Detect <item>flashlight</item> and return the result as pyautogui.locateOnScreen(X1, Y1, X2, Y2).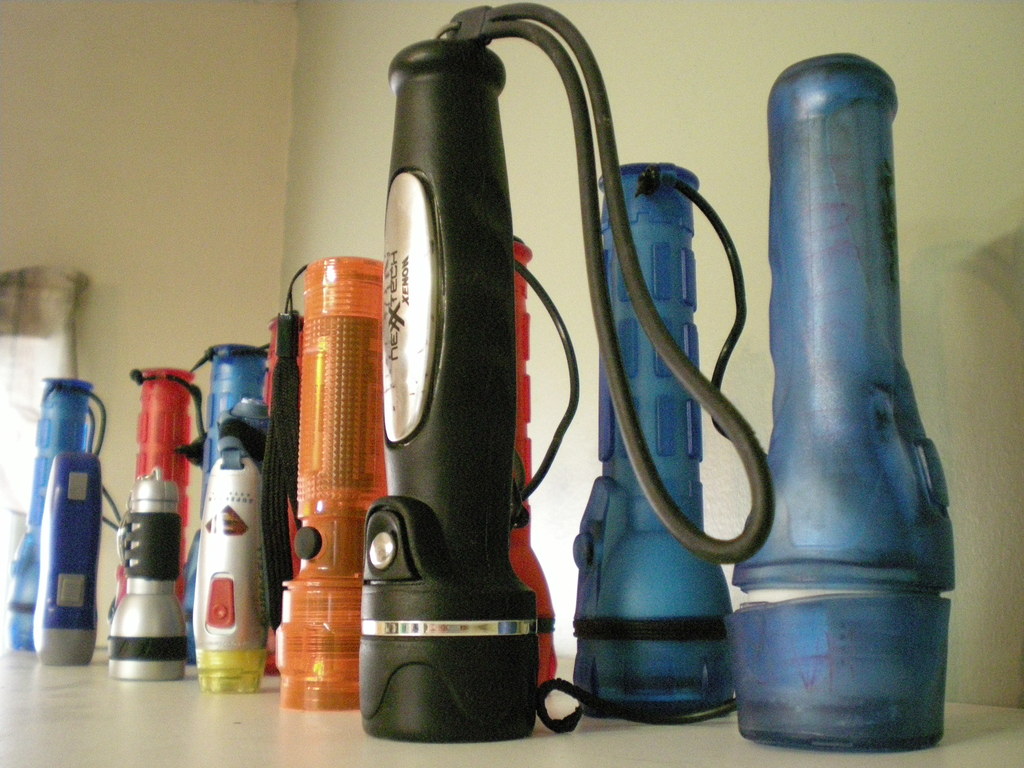
pyautogui.locateOnScreen(285, 256, 400, 711).
